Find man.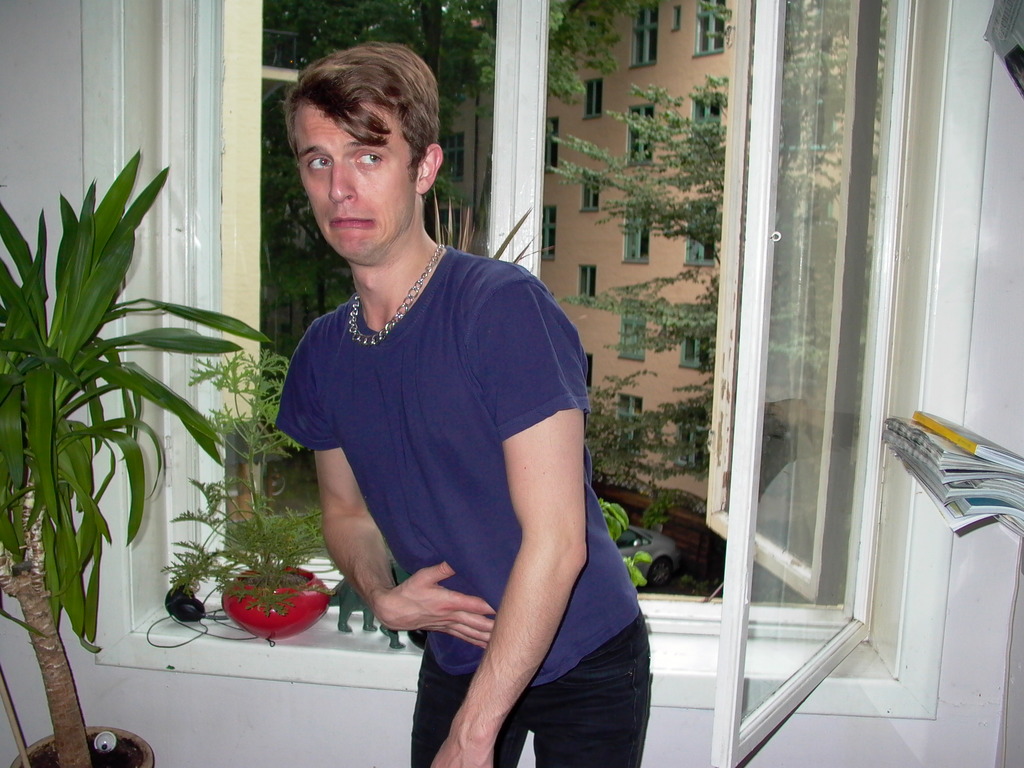
<box>271,37,663,766</box>.
